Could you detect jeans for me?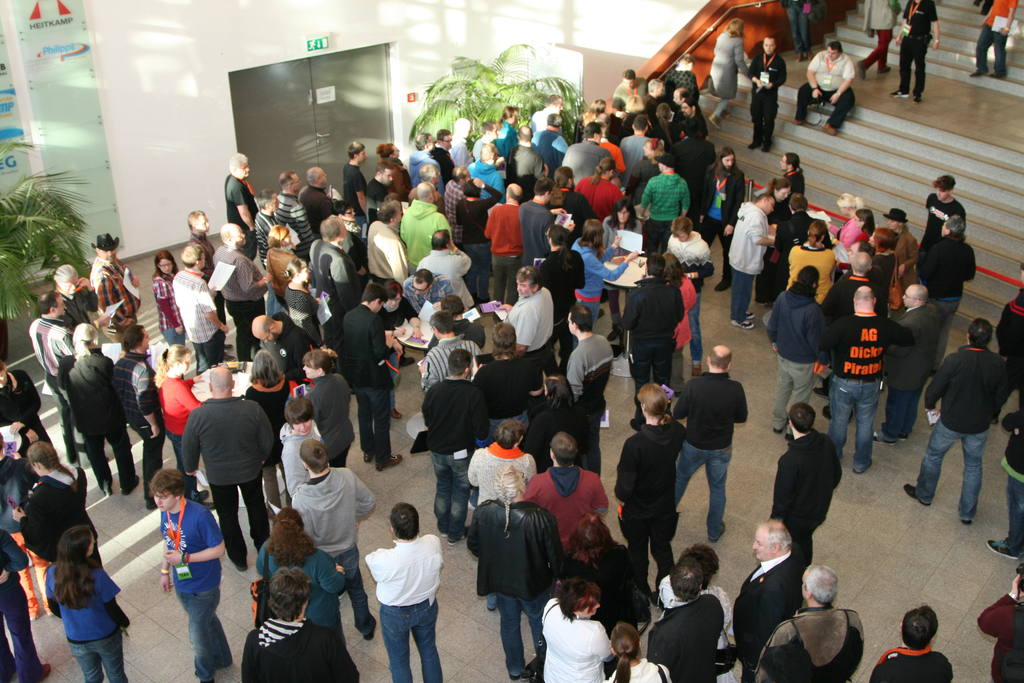
Detection result: region(916, 424, 989, 523).
